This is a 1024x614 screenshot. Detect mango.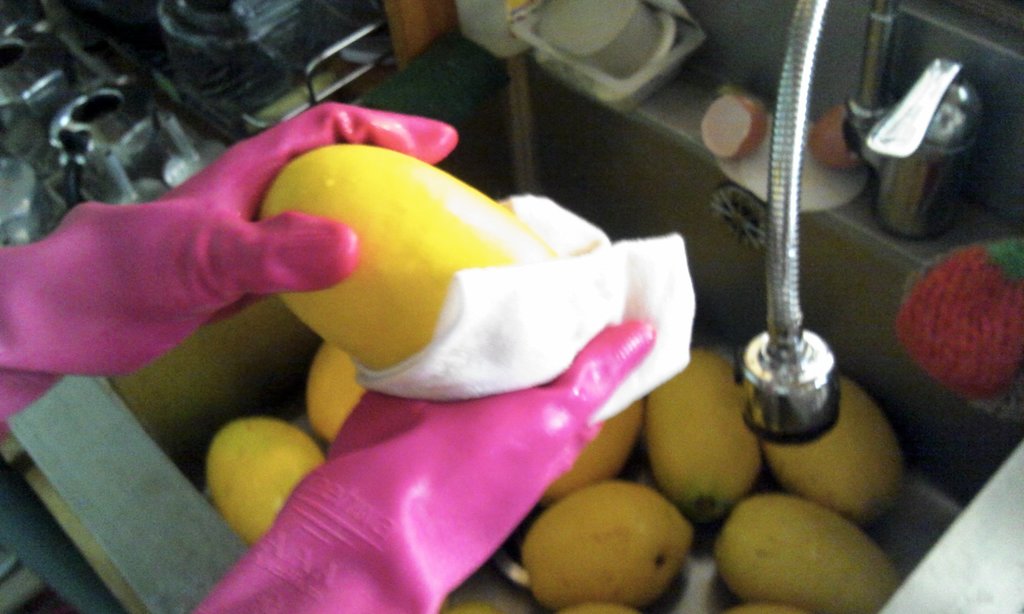
(307,340,364,439).
